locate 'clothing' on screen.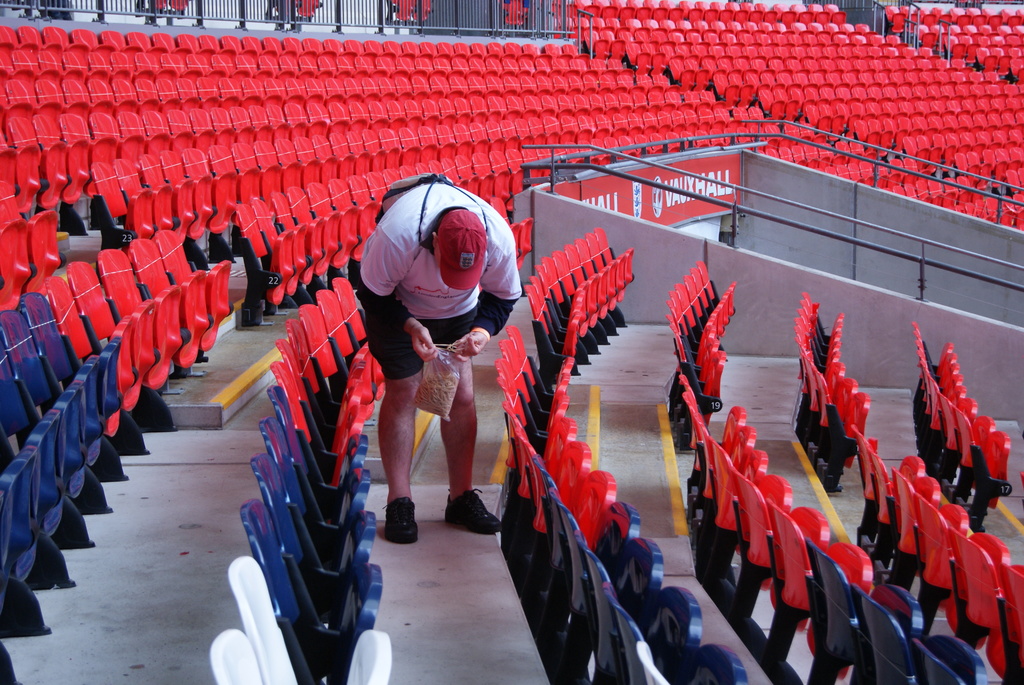
On screen at (351, 175, 510, 484).
